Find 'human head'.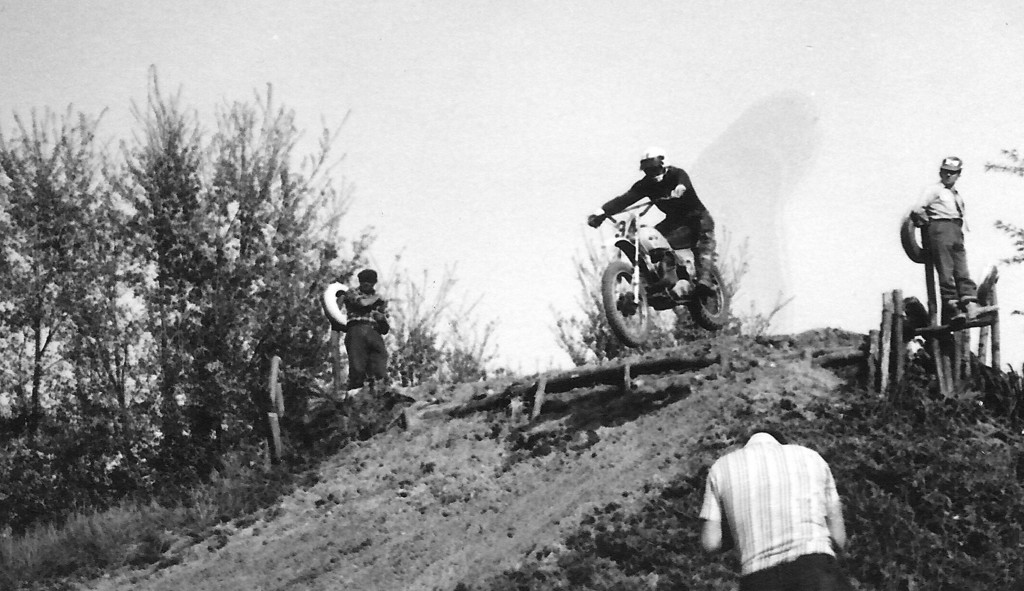
<region>940, 155, 962, 186</region>.
